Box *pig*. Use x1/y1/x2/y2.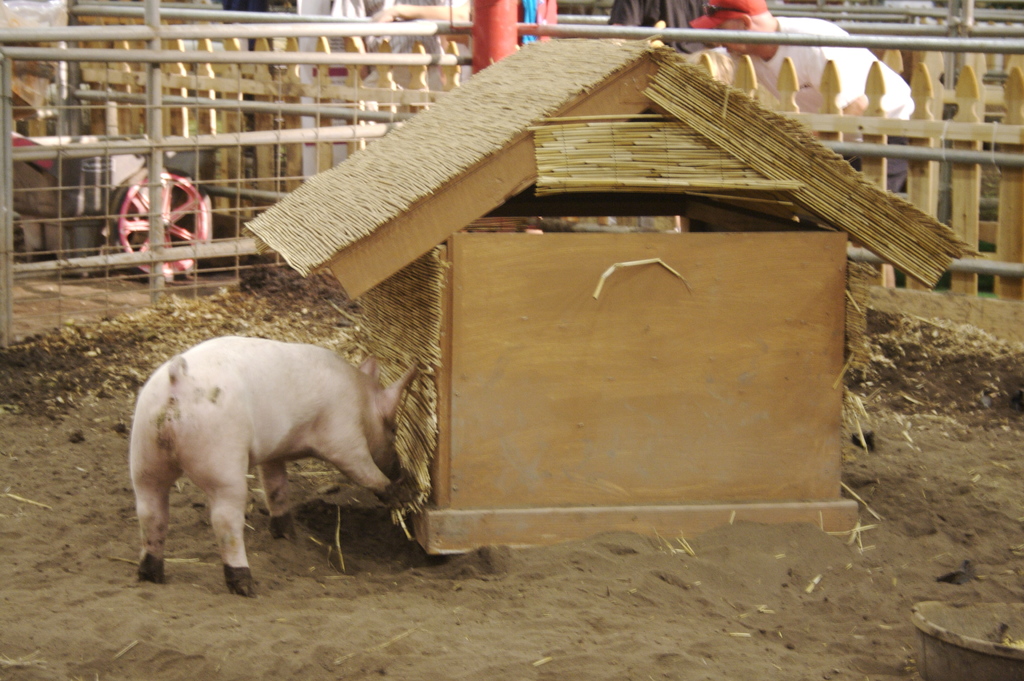
129/333/419/596.
